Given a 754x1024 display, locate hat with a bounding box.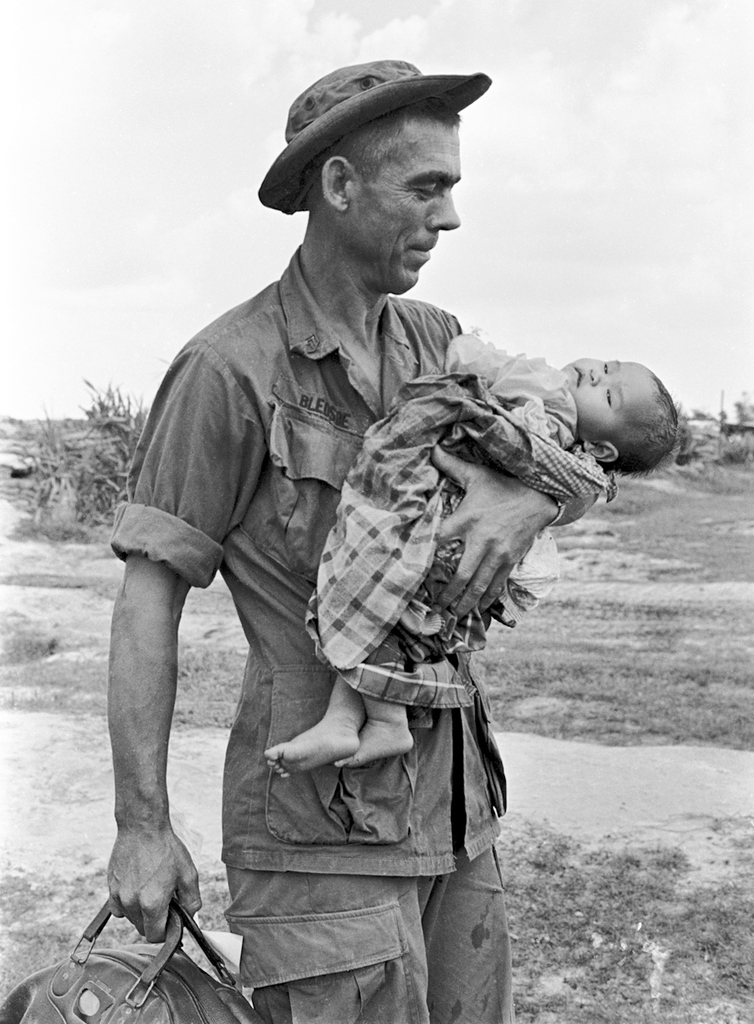
Located: (257,58,492,218).
